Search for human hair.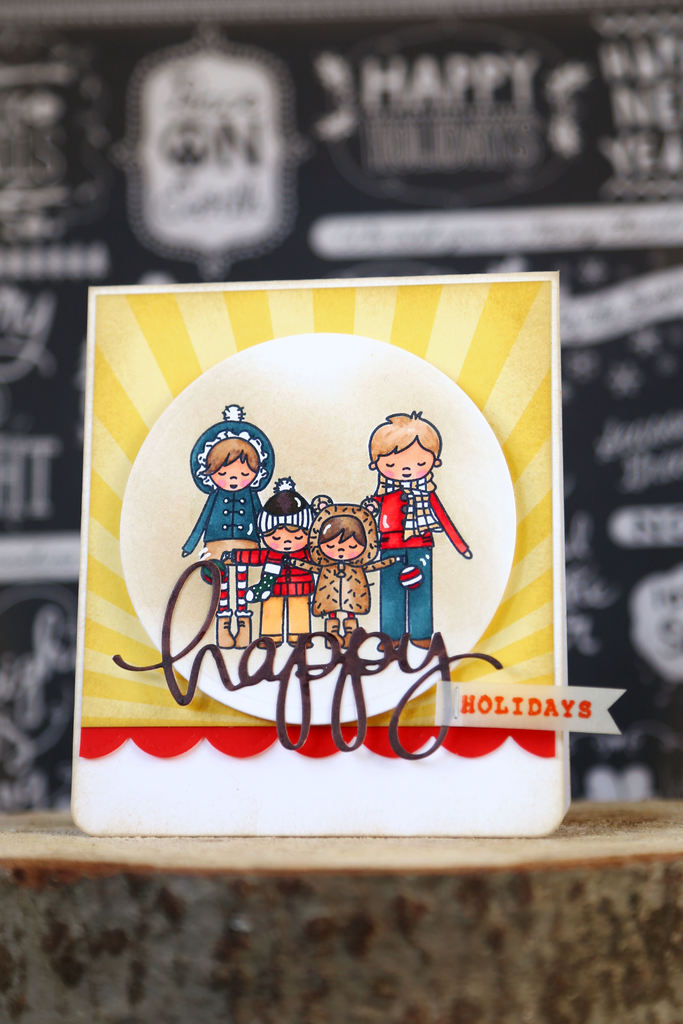
Found at select_region(206, 440, 260, 476).
